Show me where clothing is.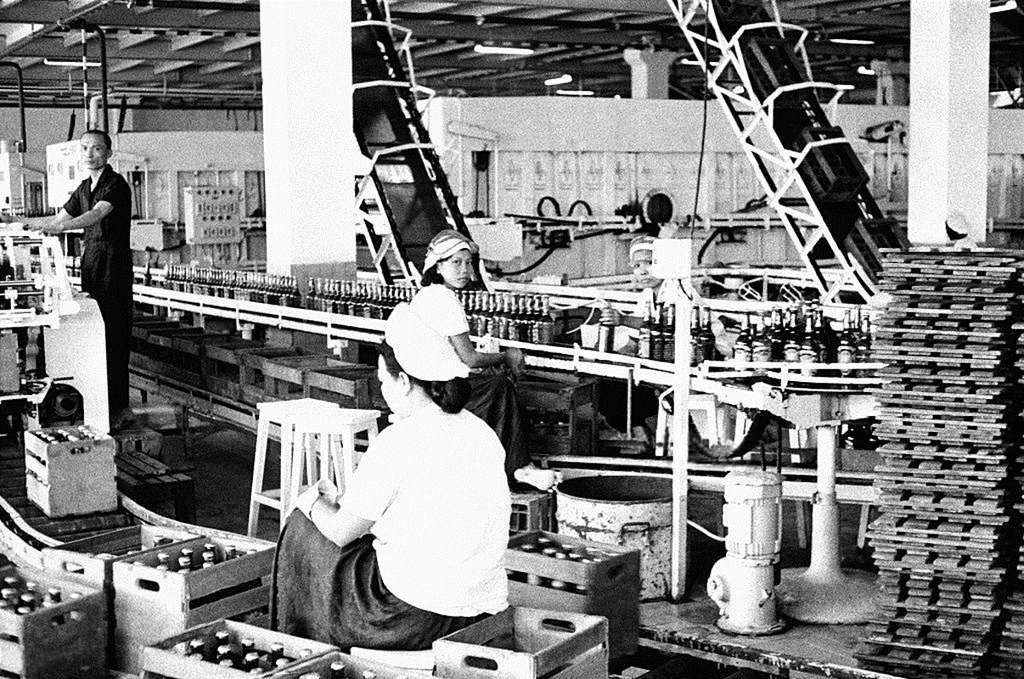
clothing is at detection(93, 297, 132, 416).
